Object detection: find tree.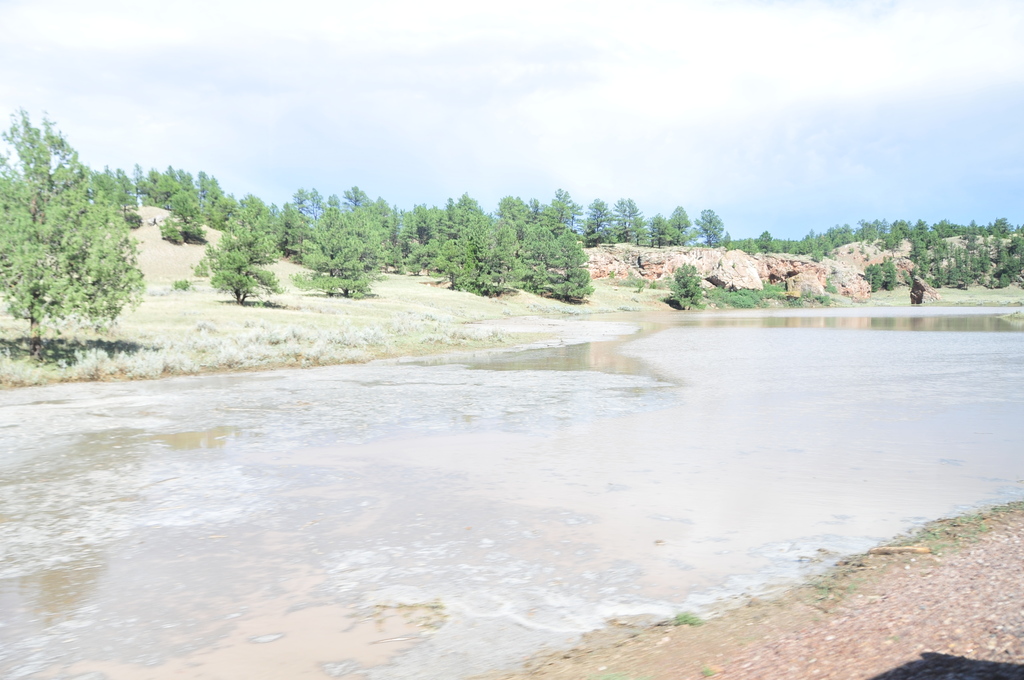
pyautogui.locateOnScreen(578, 201, 617, 247).
